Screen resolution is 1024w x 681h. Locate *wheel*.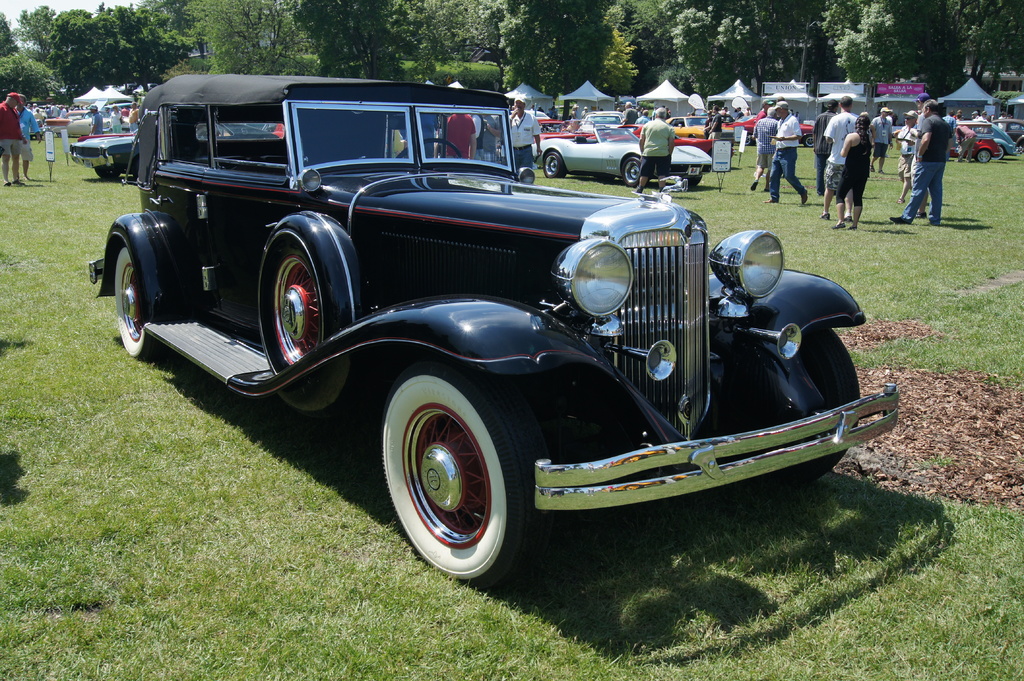
pyautogui.locateOnScreen(794, 318, 861, 474).
